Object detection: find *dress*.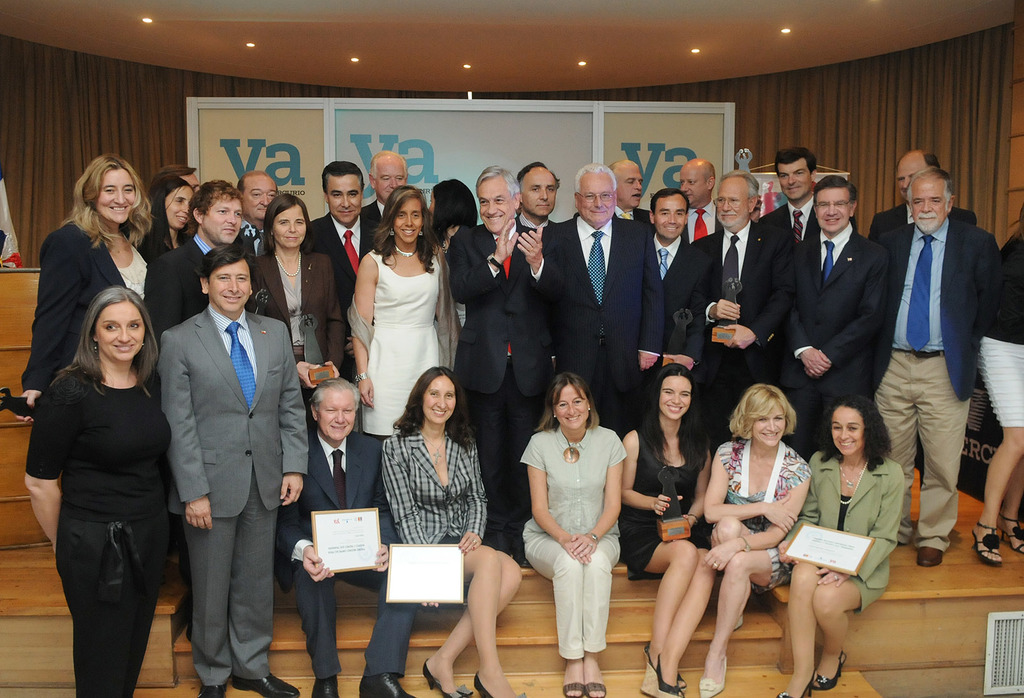
(360,248,442,437).
